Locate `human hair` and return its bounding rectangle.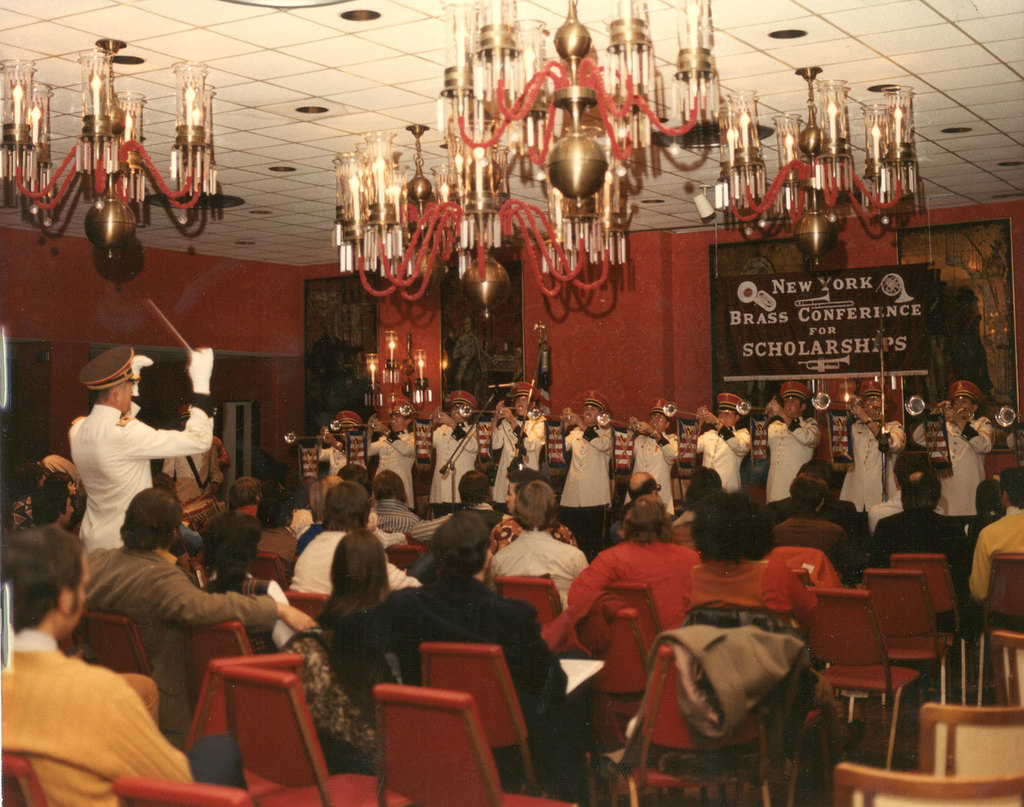
[left=455, top=469, right=493, bottom=509].
